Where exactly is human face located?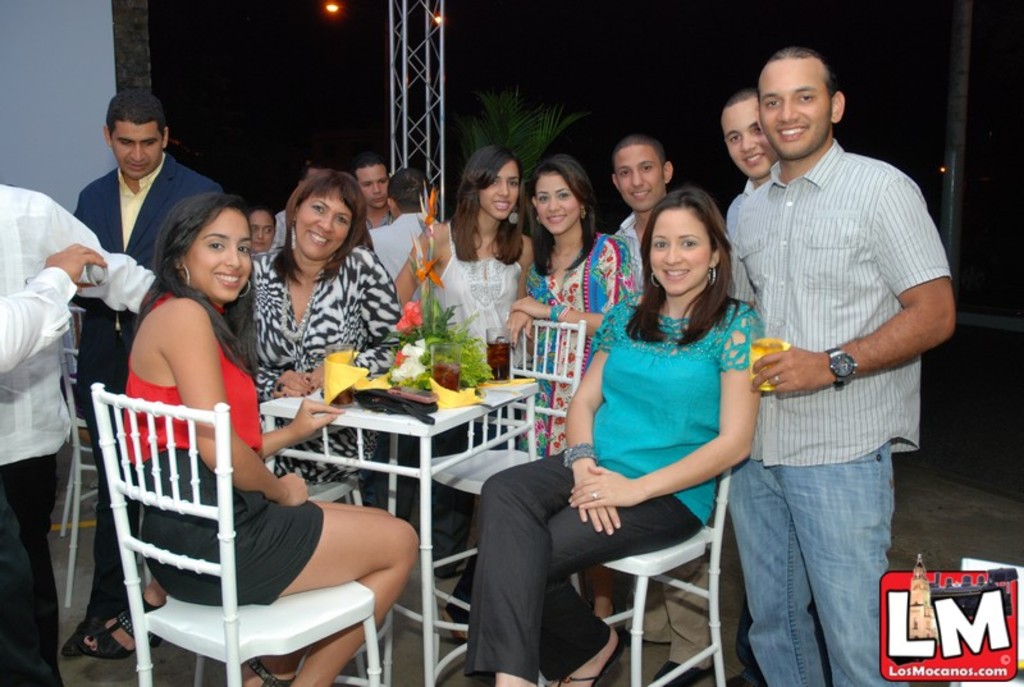
Its bounding box is 532/171/580/237.
